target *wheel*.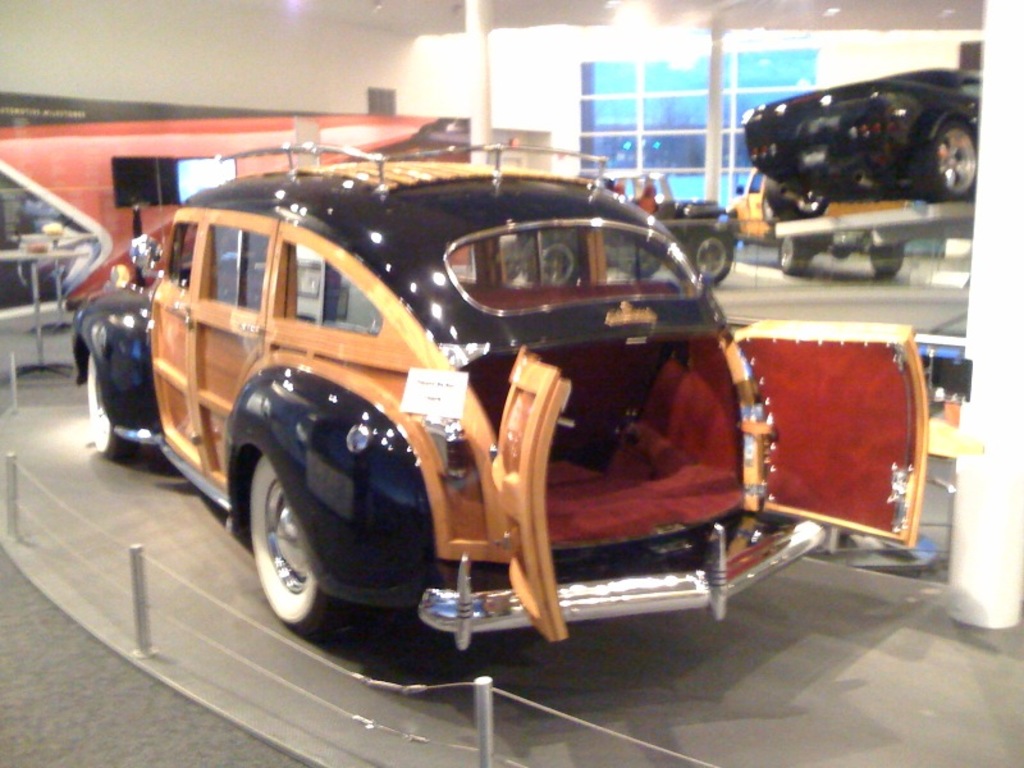
Target region: x1=769, y1=182, x2=824, y2=223.
